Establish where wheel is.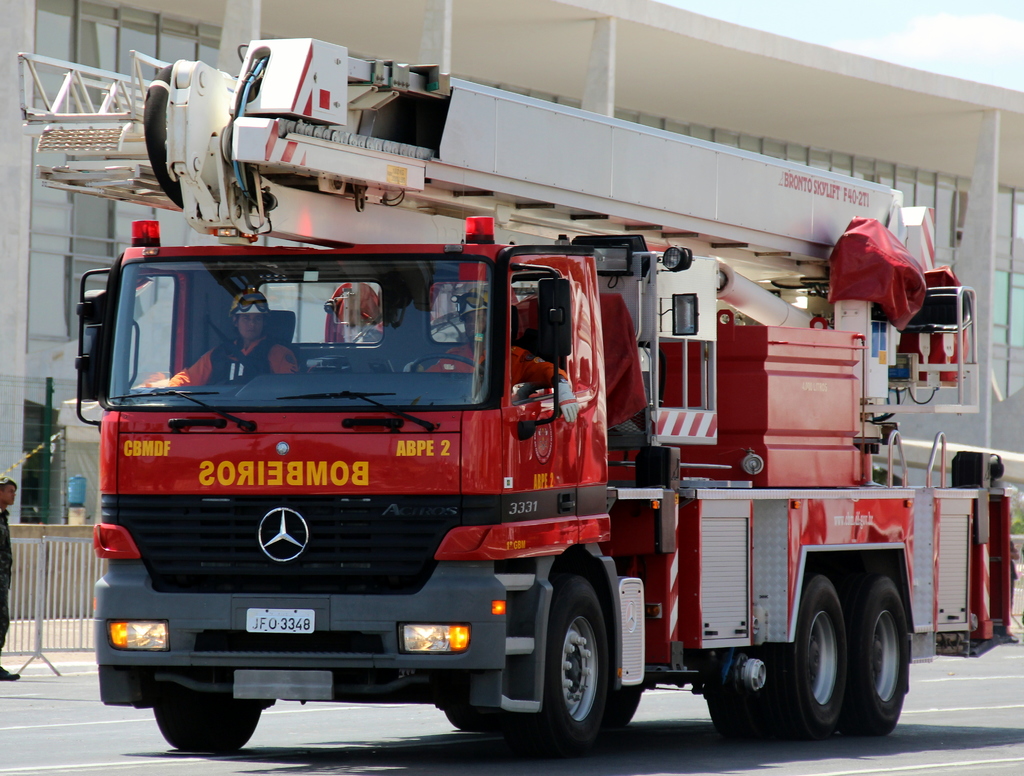
Established at 856/574/909/741.
